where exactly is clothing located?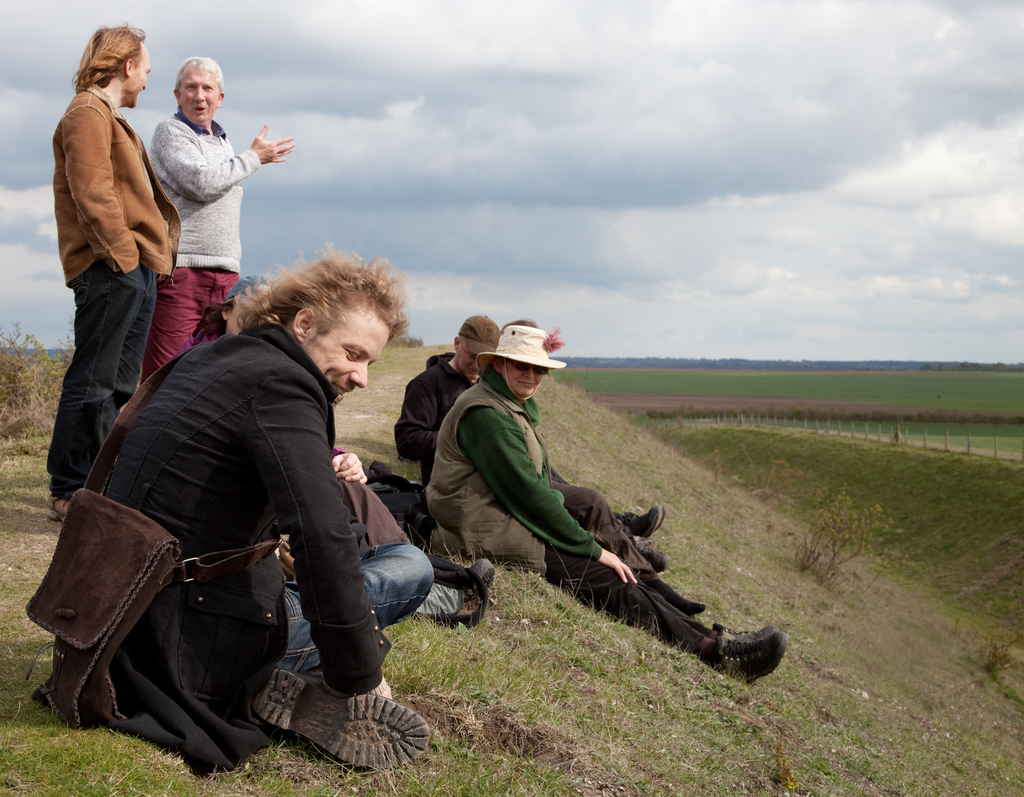
Its bounding box is [left=391, top=349, right=633, bottom=551].
